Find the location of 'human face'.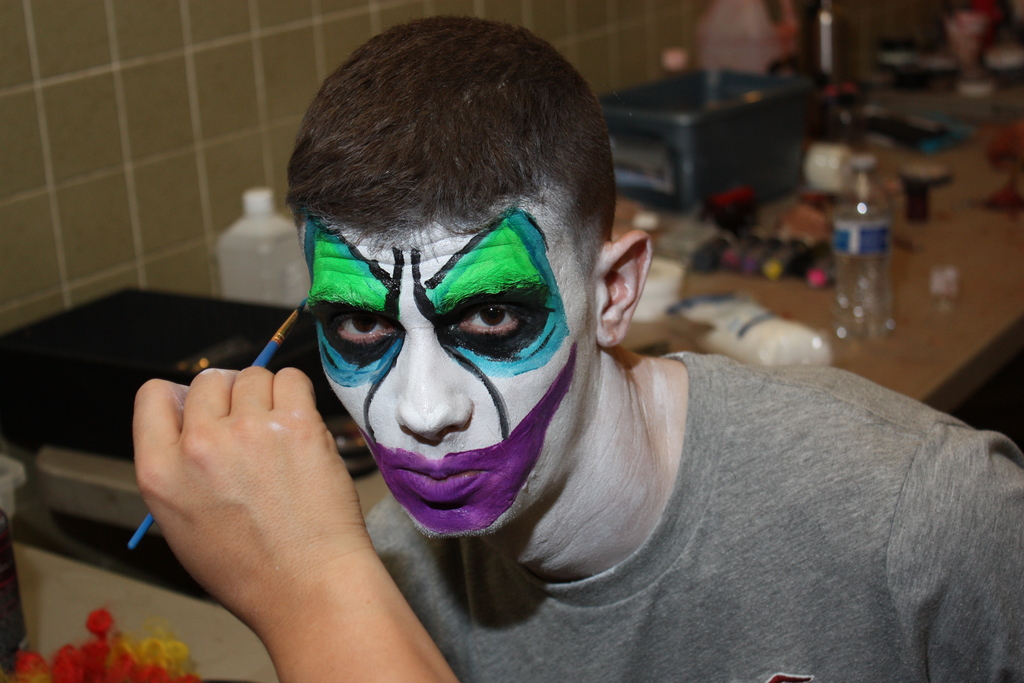
Location: Rect(304, 204, 601, 532).
